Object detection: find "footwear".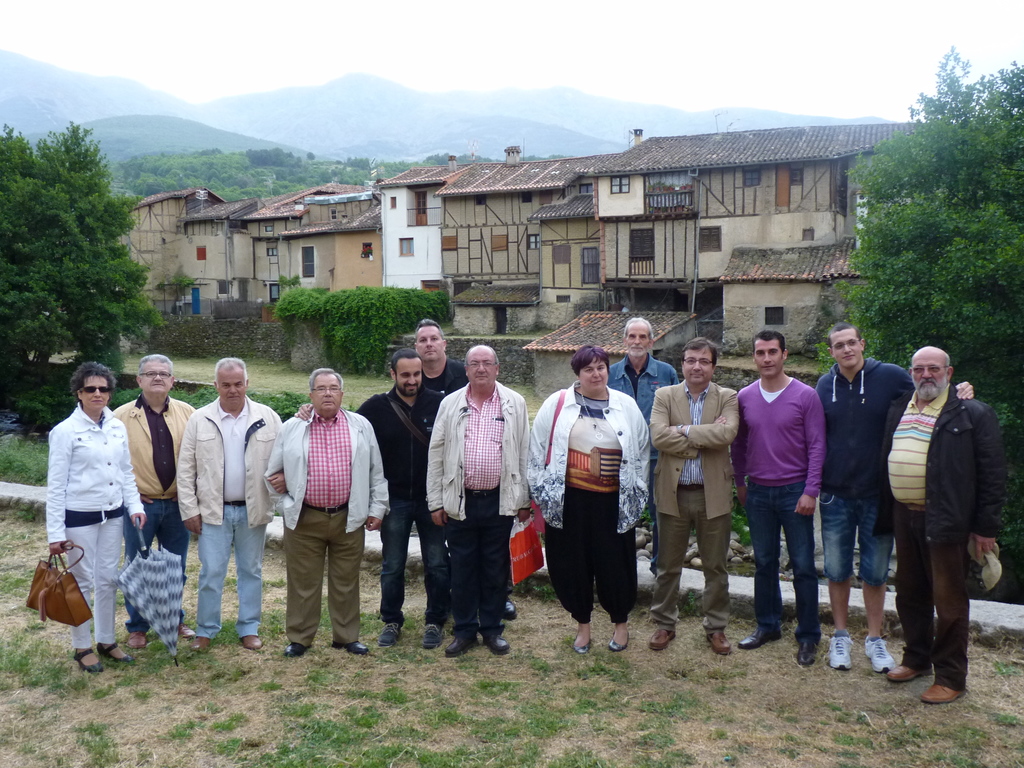
<region>126, 634, 150, 653</region>.
